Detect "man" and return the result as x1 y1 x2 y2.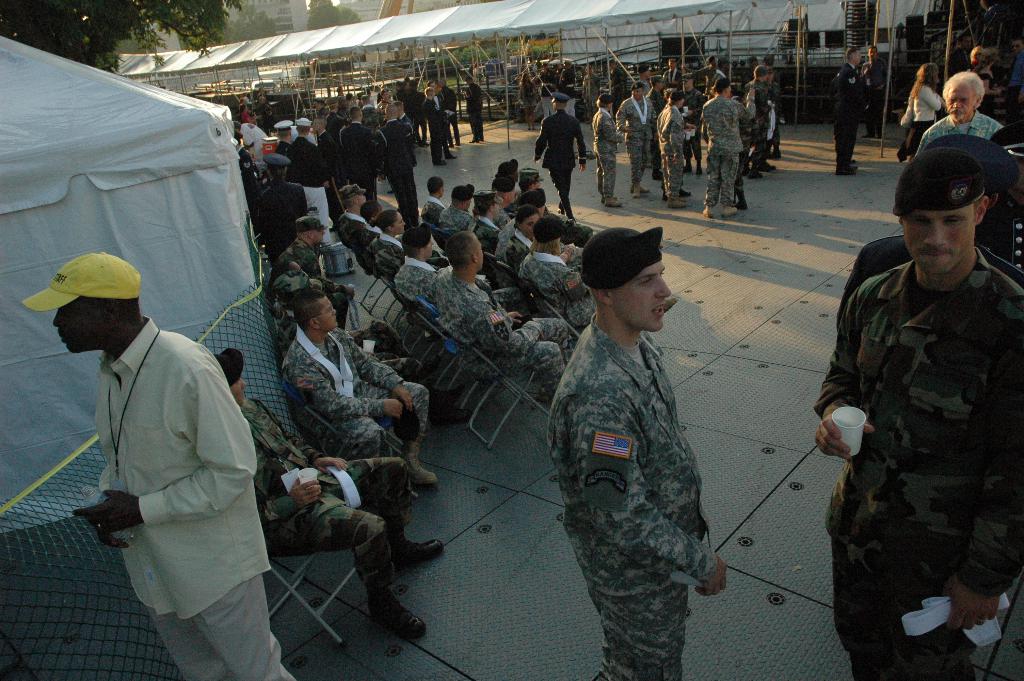
430 227 585 400.
